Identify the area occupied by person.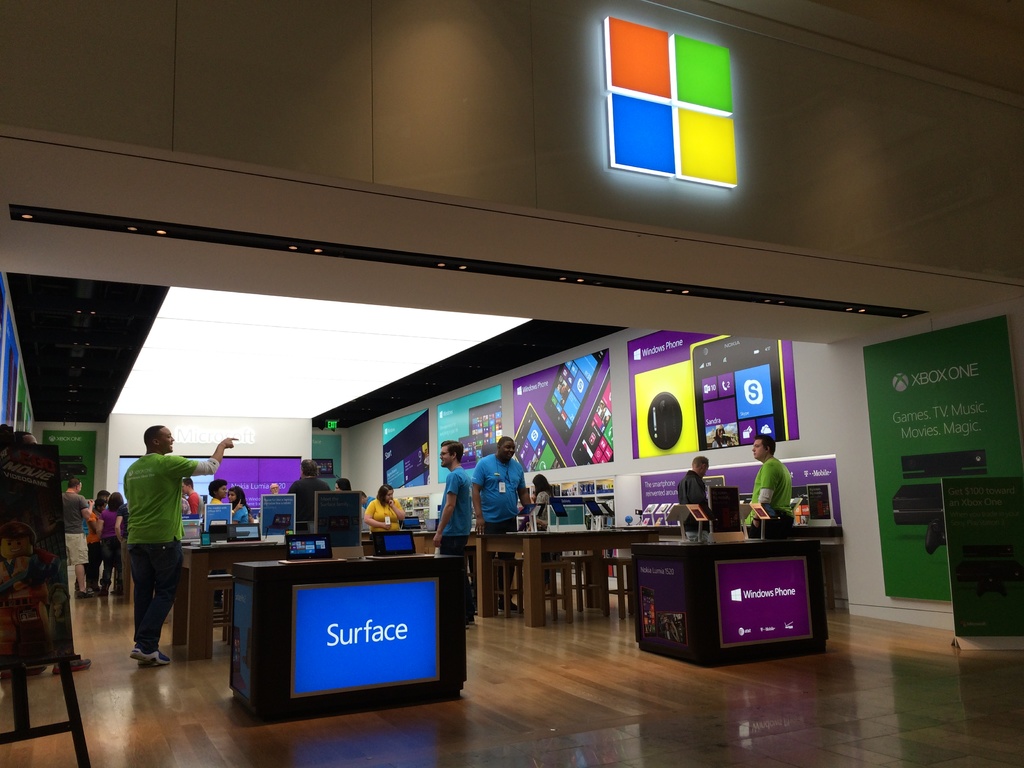
Area: locate(676, 451, 712, 526).
